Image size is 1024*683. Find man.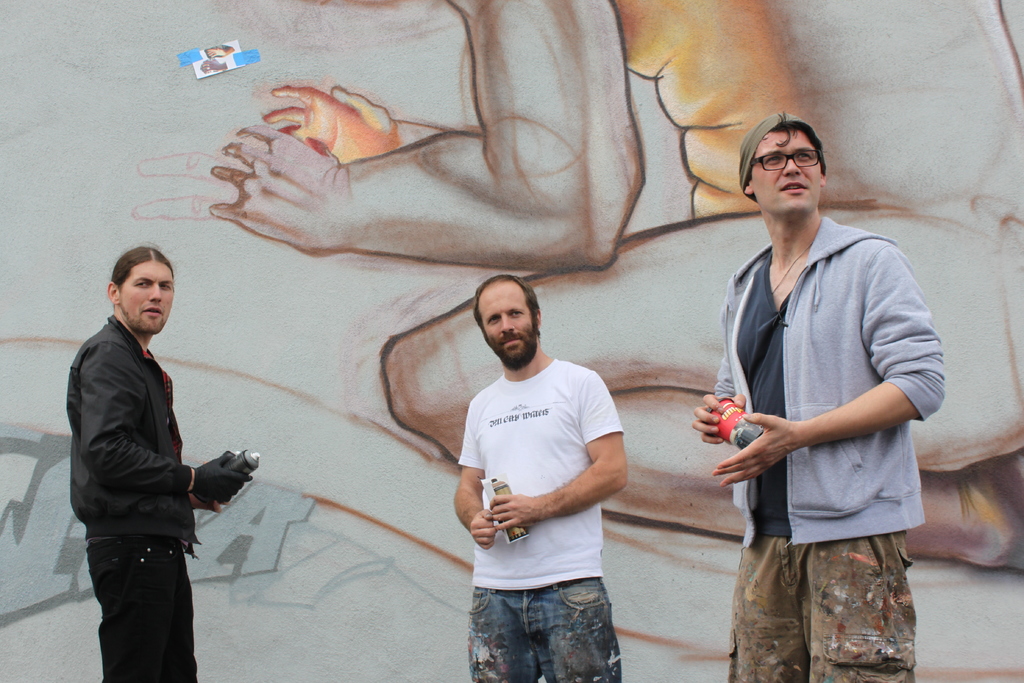
[left=692, top=111, right=943, bottom=682].
